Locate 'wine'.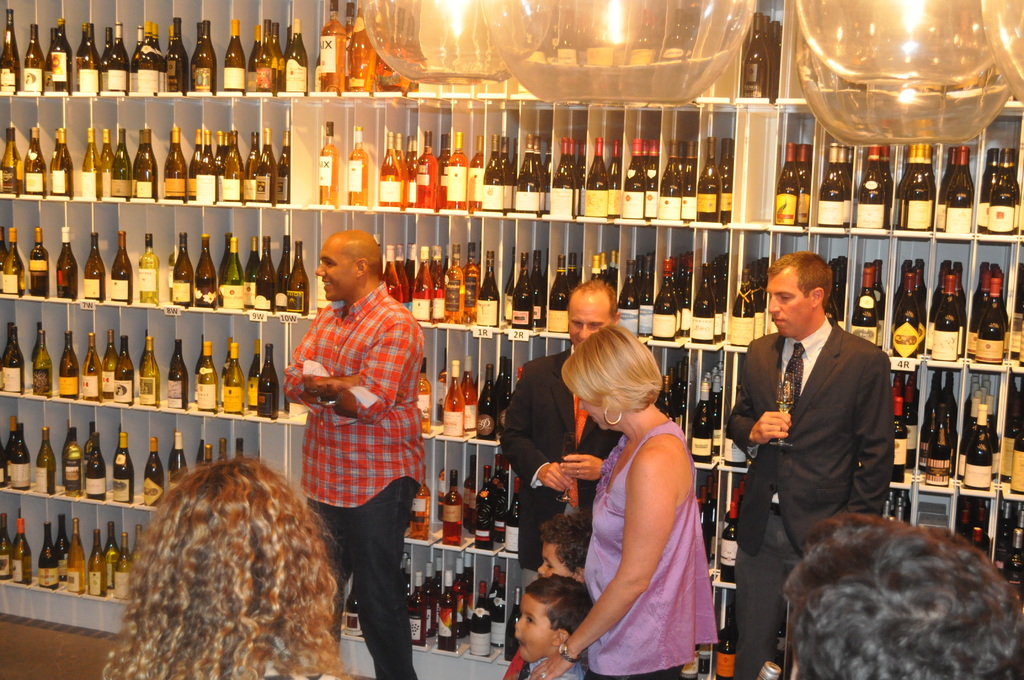
Bounding box: box(30, 321, 40, 393).
